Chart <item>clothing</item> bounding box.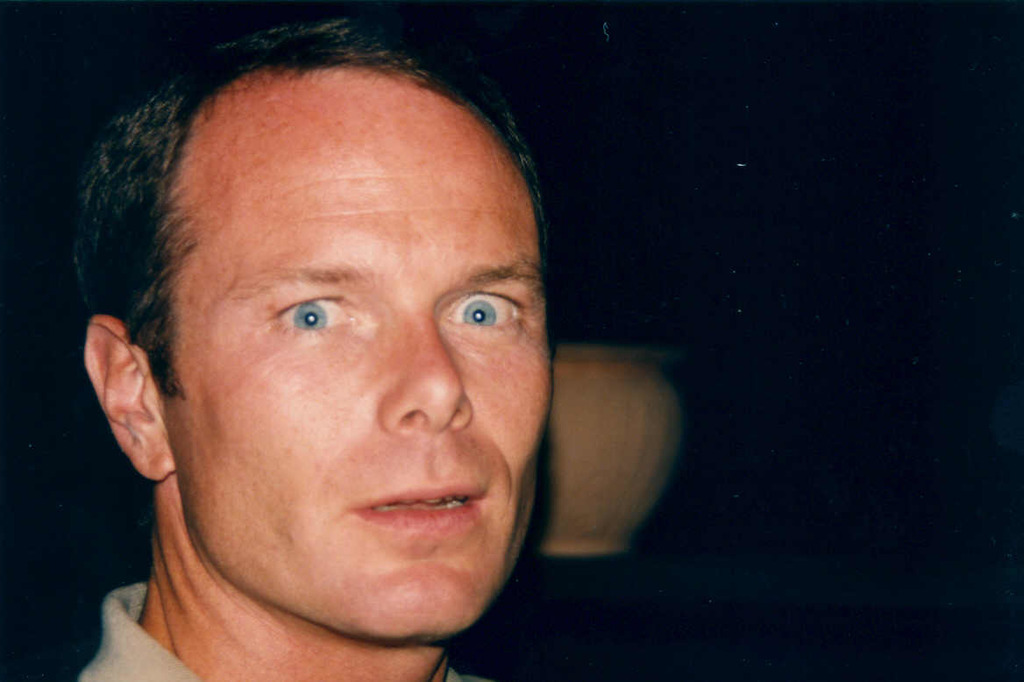
Charted: [left=70, top=579, right=490, bottom=681].
